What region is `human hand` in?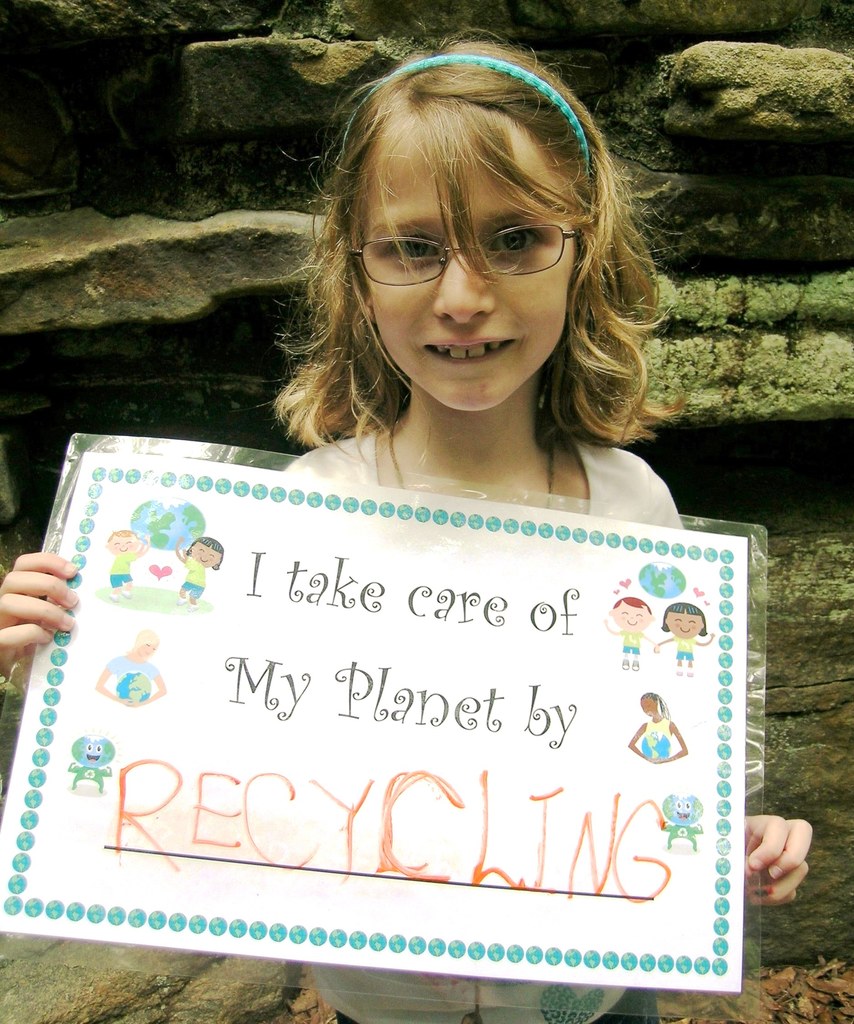
bbox=(743, 811, 814, 911).
